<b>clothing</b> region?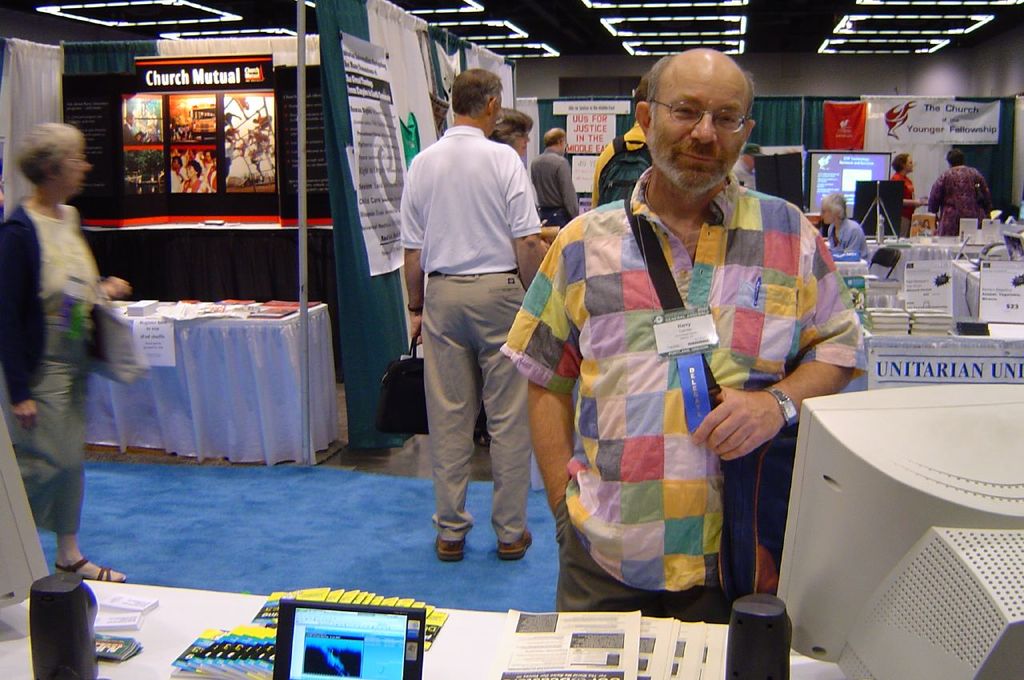
locate(0, 192, 124, 518)
